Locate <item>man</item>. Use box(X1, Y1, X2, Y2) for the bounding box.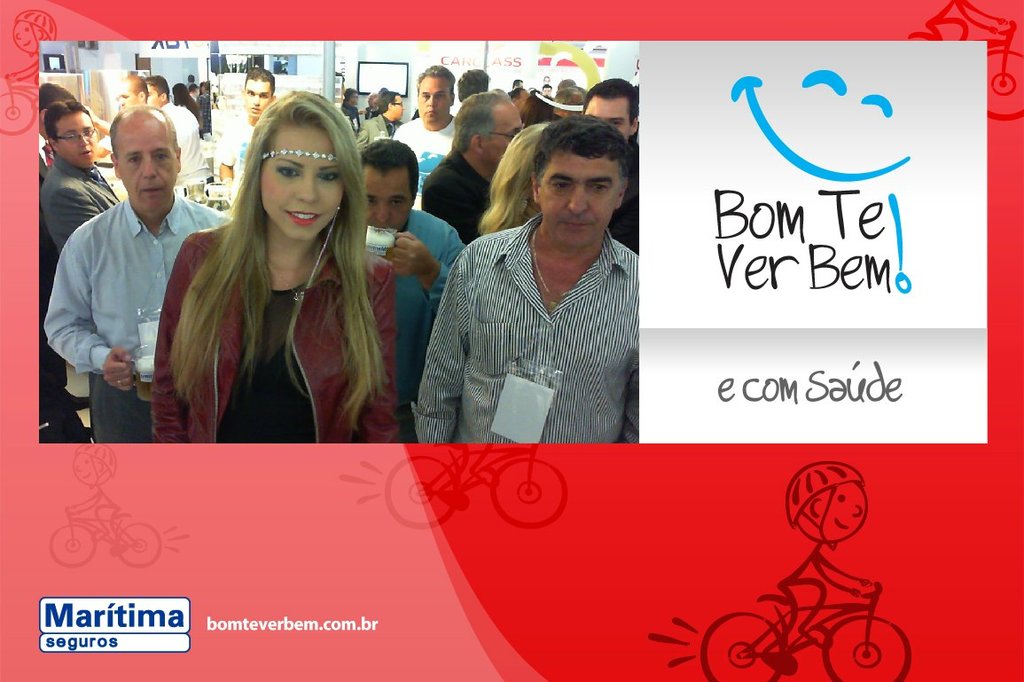
box(578, 81, 641, 255).
